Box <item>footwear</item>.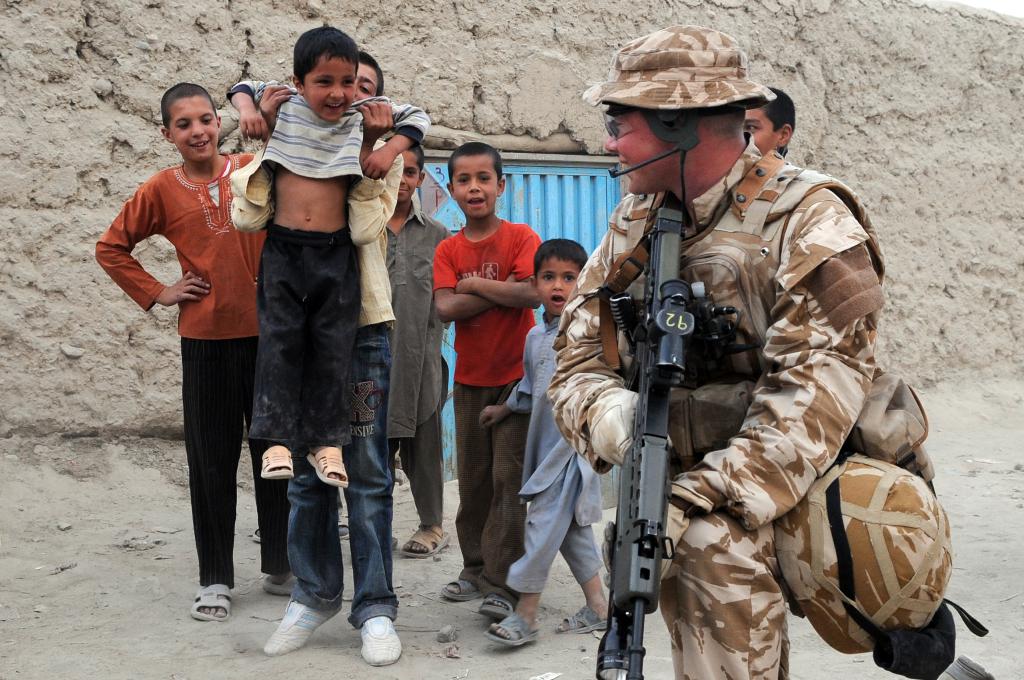
locate(481, 611, 539, 644).
